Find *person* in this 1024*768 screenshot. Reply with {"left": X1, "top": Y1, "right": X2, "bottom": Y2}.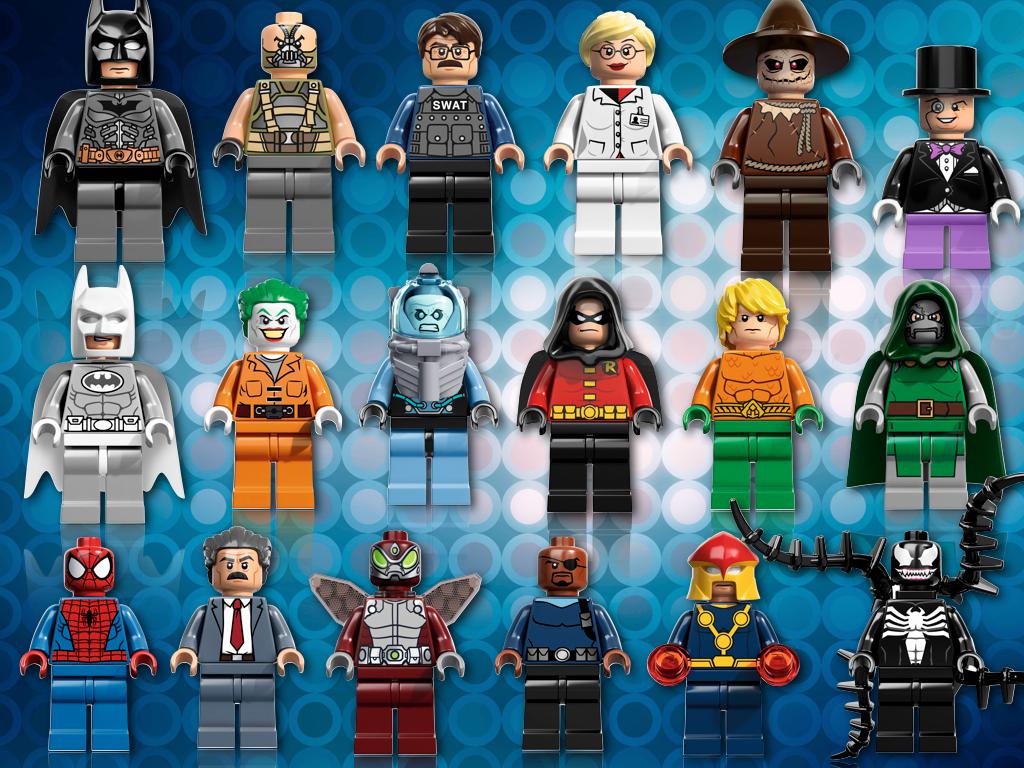
{"left": 359, "top": 265, "right": 499, "bottom": 502}.
